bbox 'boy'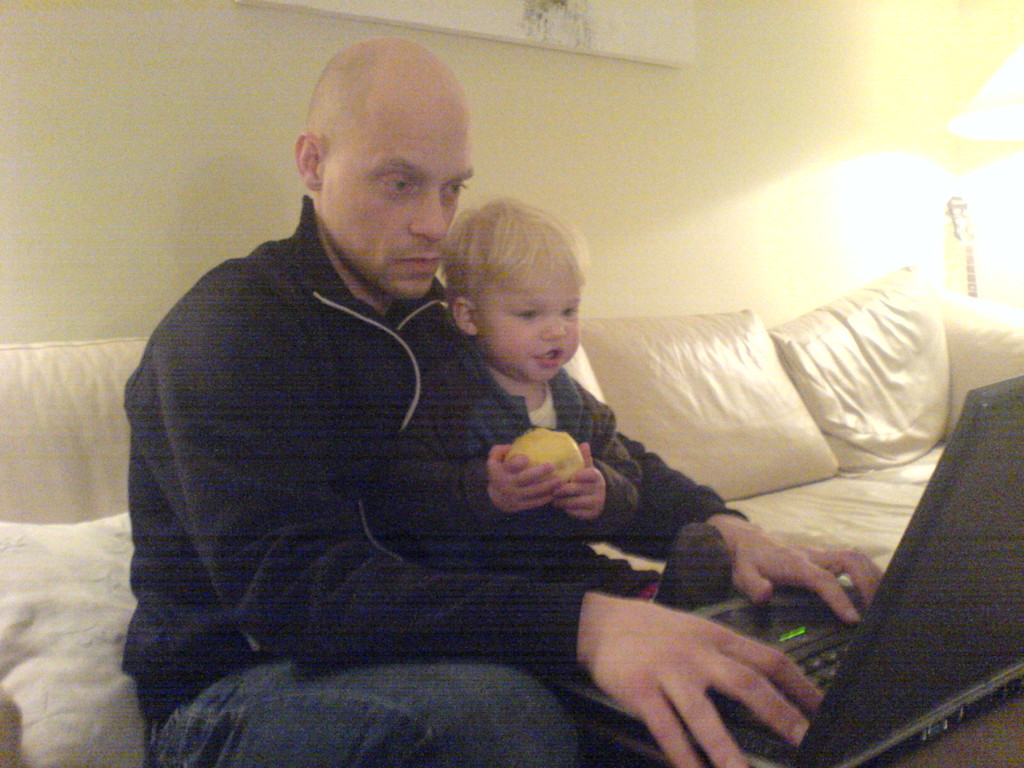
[386,197,735,614]
